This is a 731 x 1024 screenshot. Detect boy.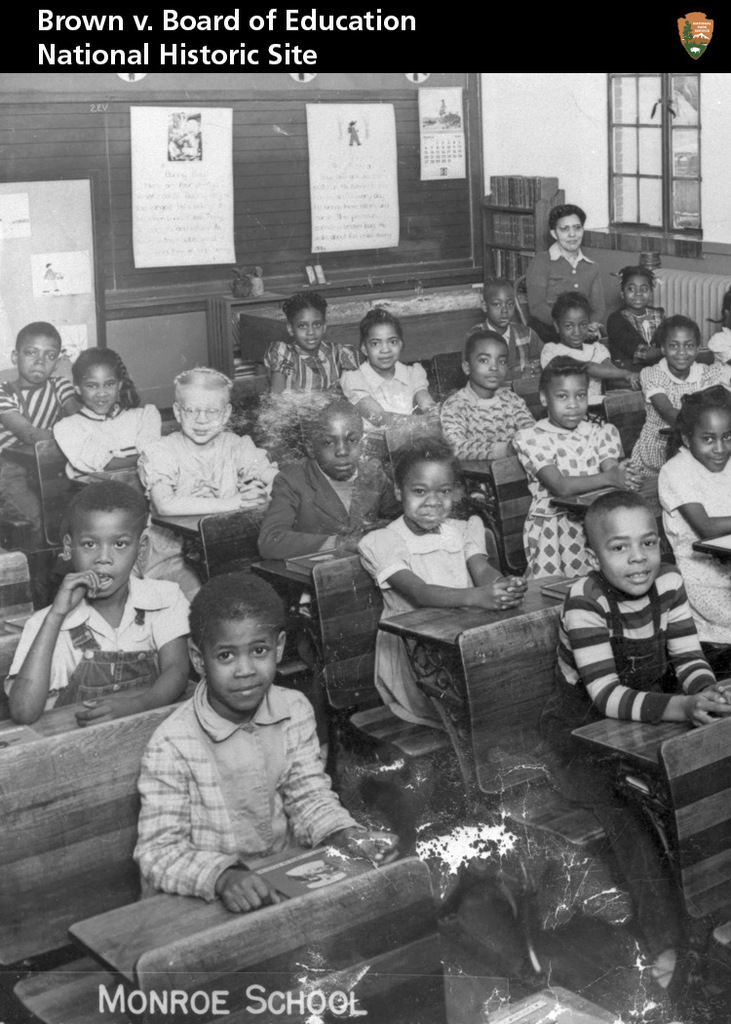
locate(251, 399, 403, 559).
